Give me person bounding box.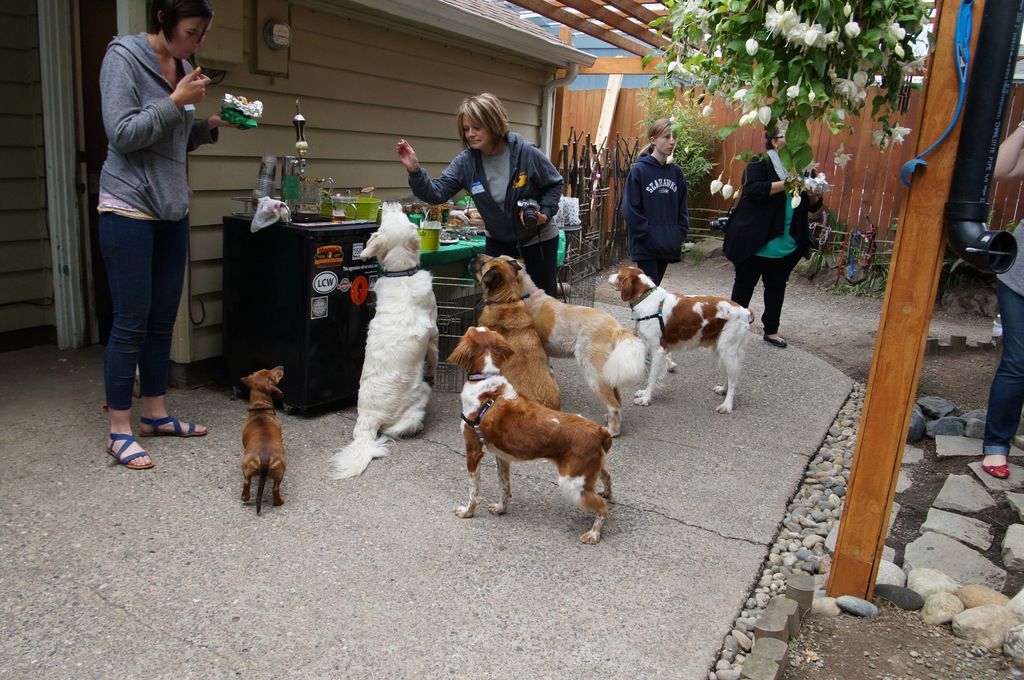
detection(399, 89, 564, 297).
